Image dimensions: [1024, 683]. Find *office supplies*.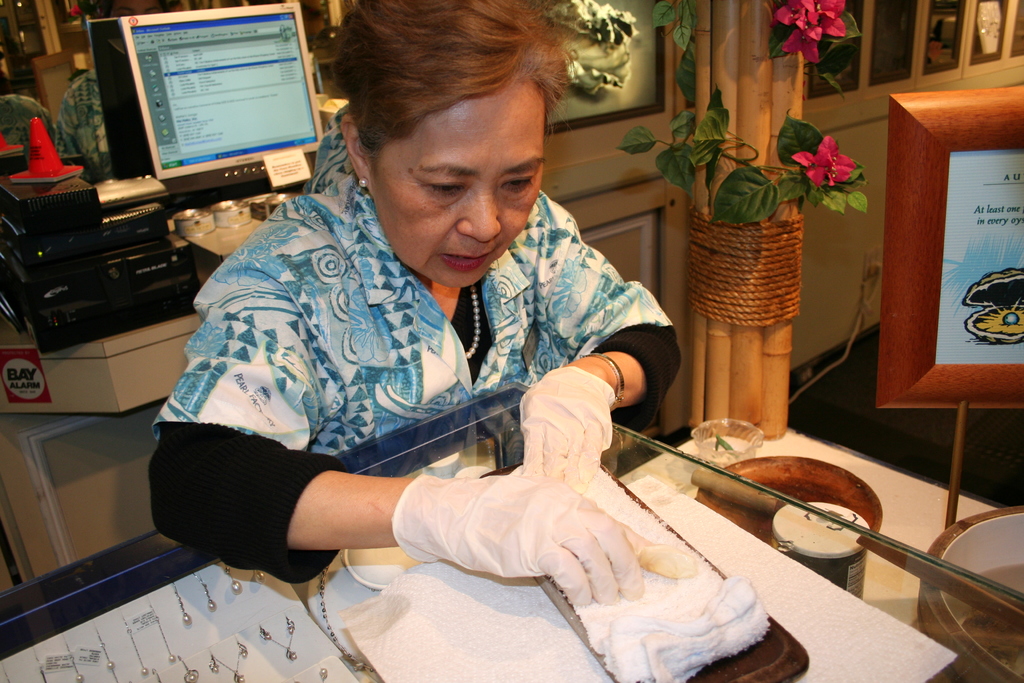
[x1=874, y1=84, x2=1016, y2=524].
